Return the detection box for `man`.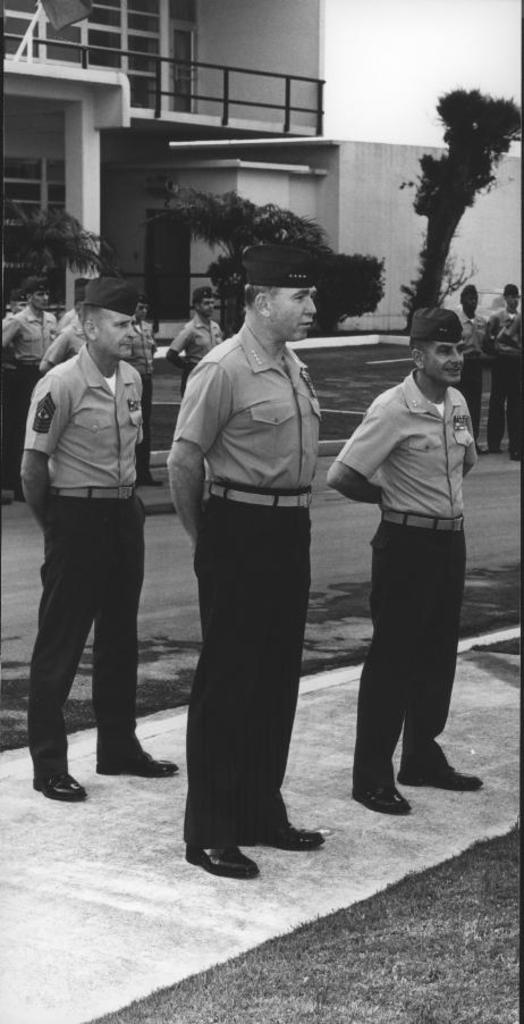
<box>480,283,523,460</box>.
